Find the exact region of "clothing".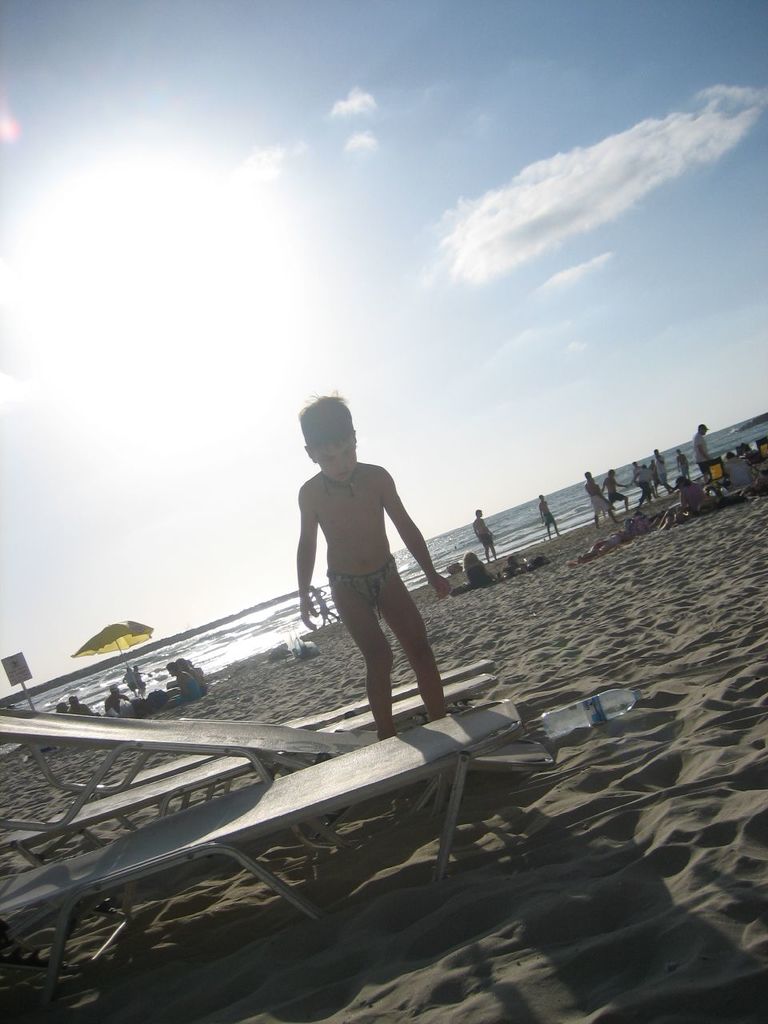
Exact region: [left=590, top=490, right=607, bottom=515].
